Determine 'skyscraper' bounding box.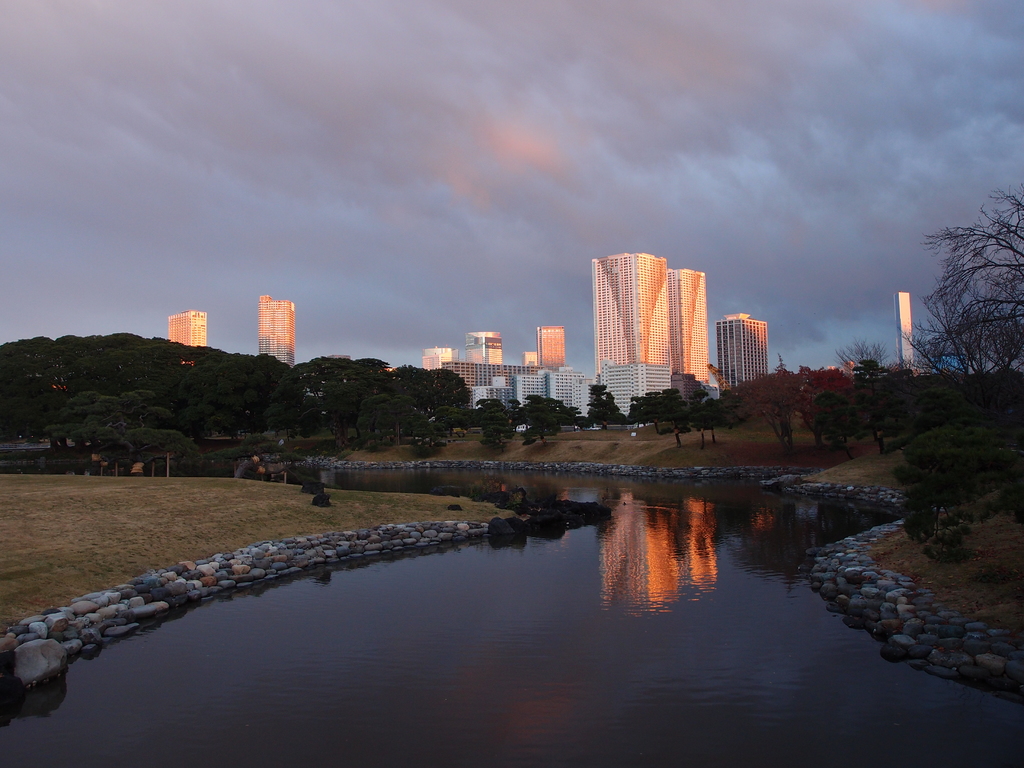
Determined: <region>472, 378, 511, 409</region>.
